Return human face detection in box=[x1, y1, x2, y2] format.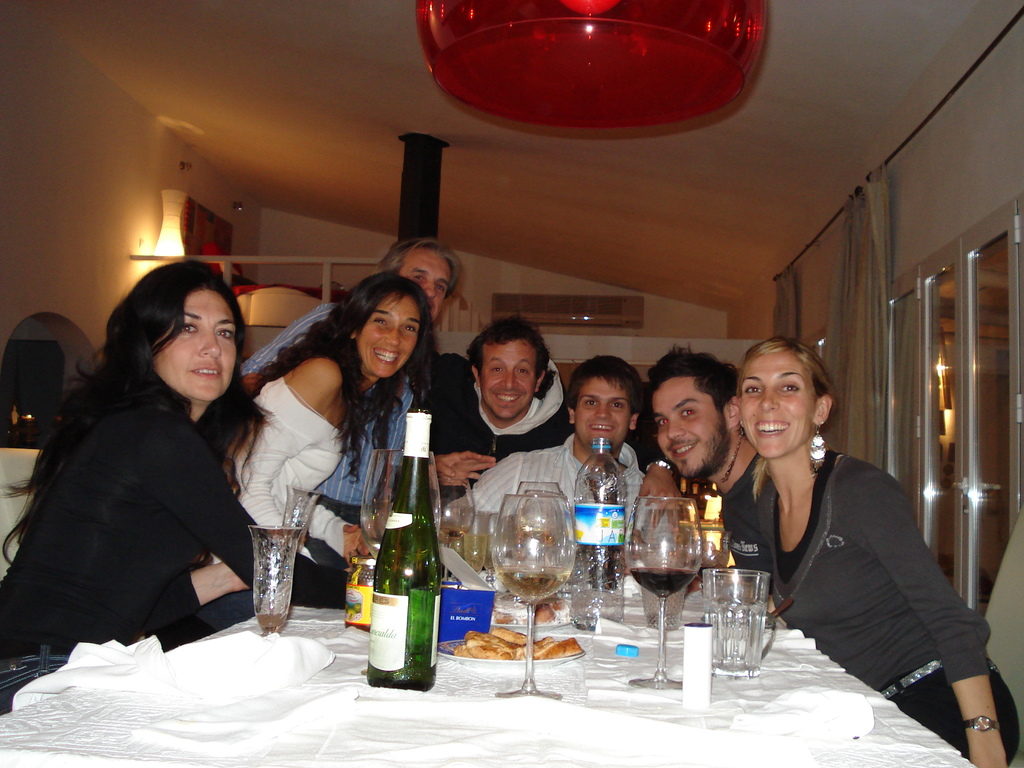
box=[480, 341, 540, 426].
